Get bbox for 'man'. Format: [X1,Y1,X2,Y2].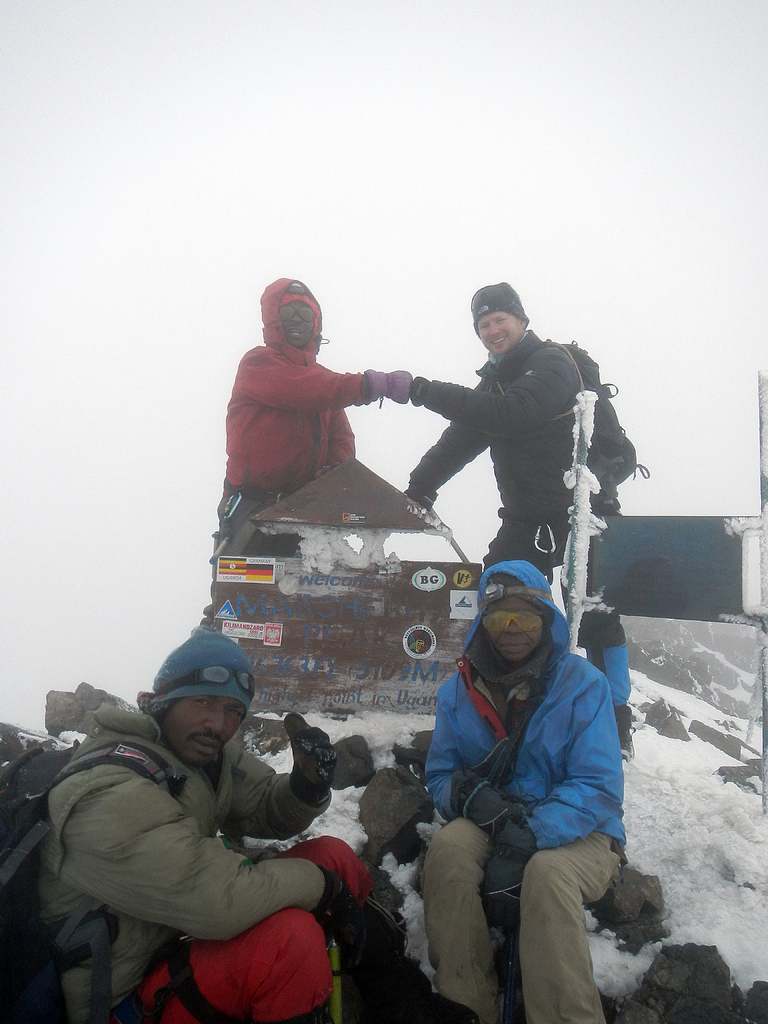
[406,281,635,759].
